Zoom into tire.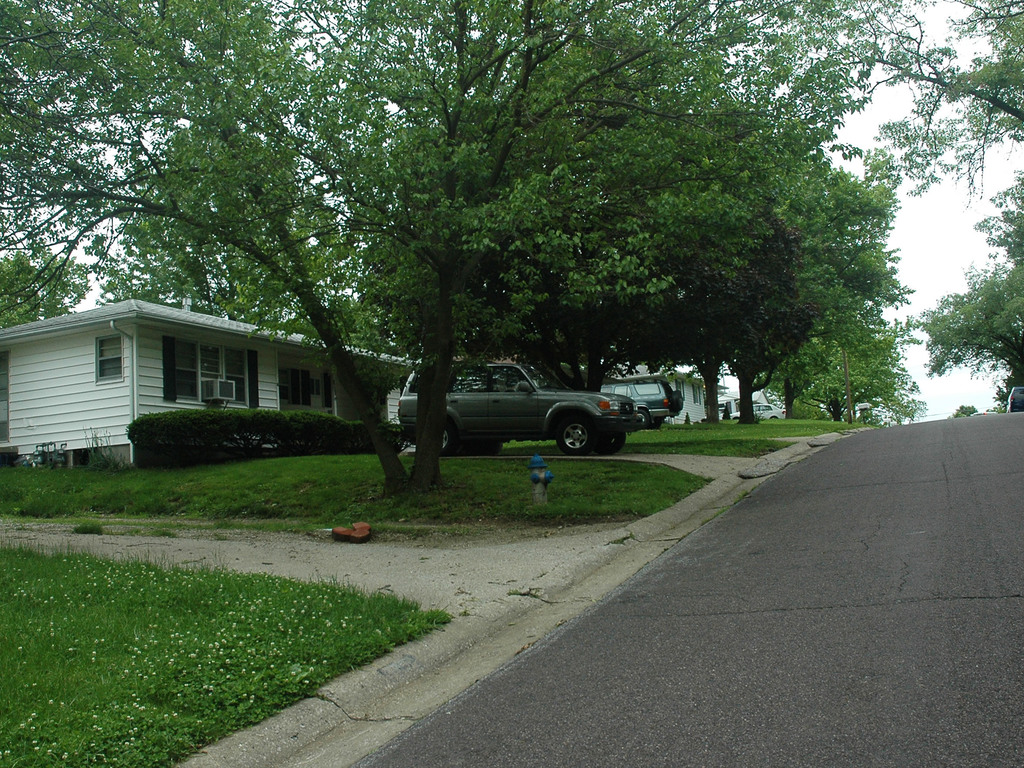
Zoom target: bbox=(596, 429, 627, 457).
